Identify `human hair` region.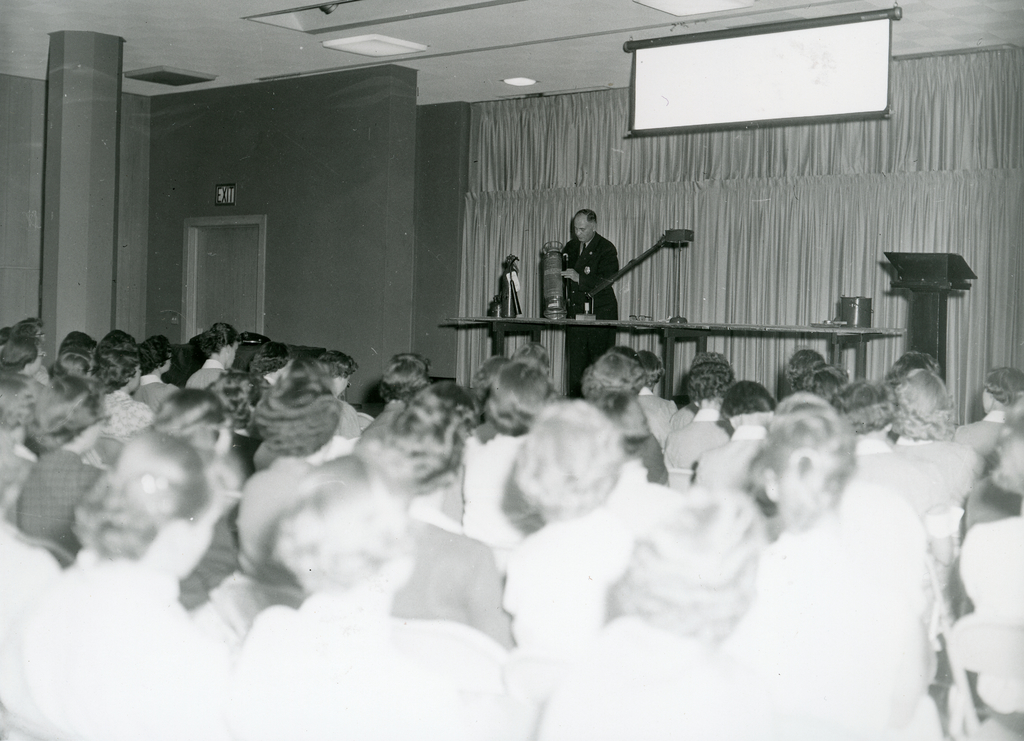
Region: 512, 399, 626, 521.
